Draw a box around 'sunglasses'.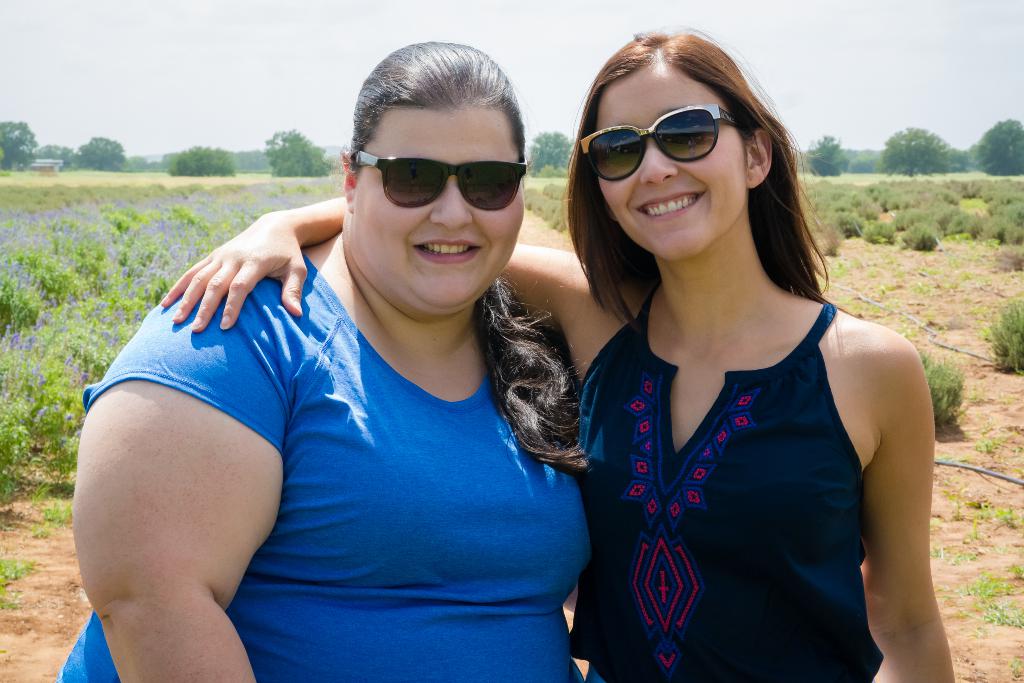
l=353, t=156, r=527, b=210.
